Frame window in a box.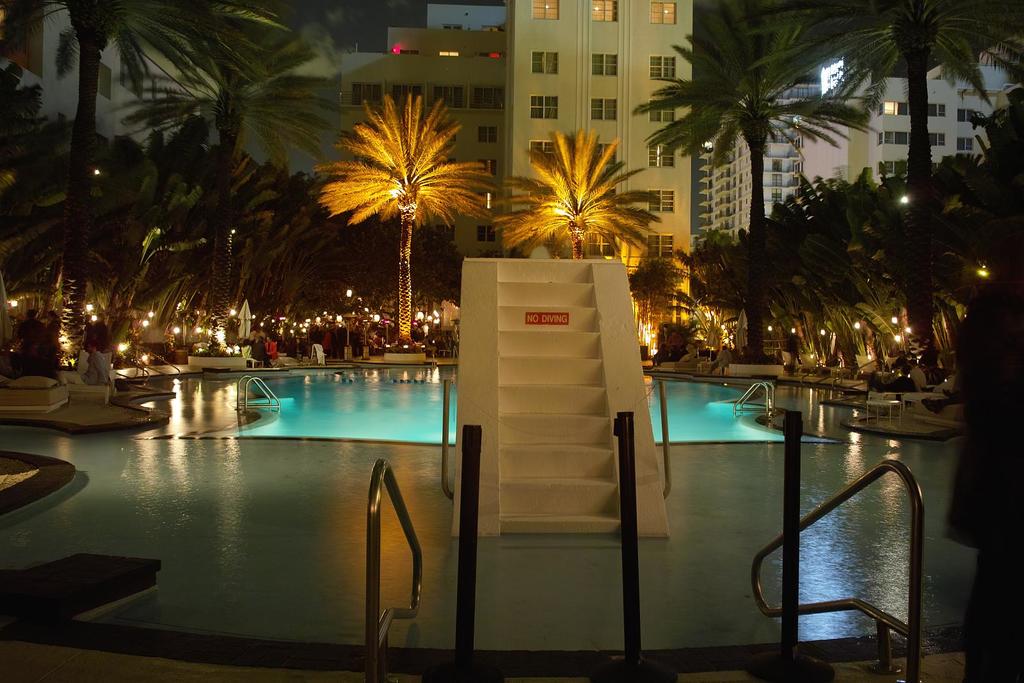
region(529, 140, 564, 166).
